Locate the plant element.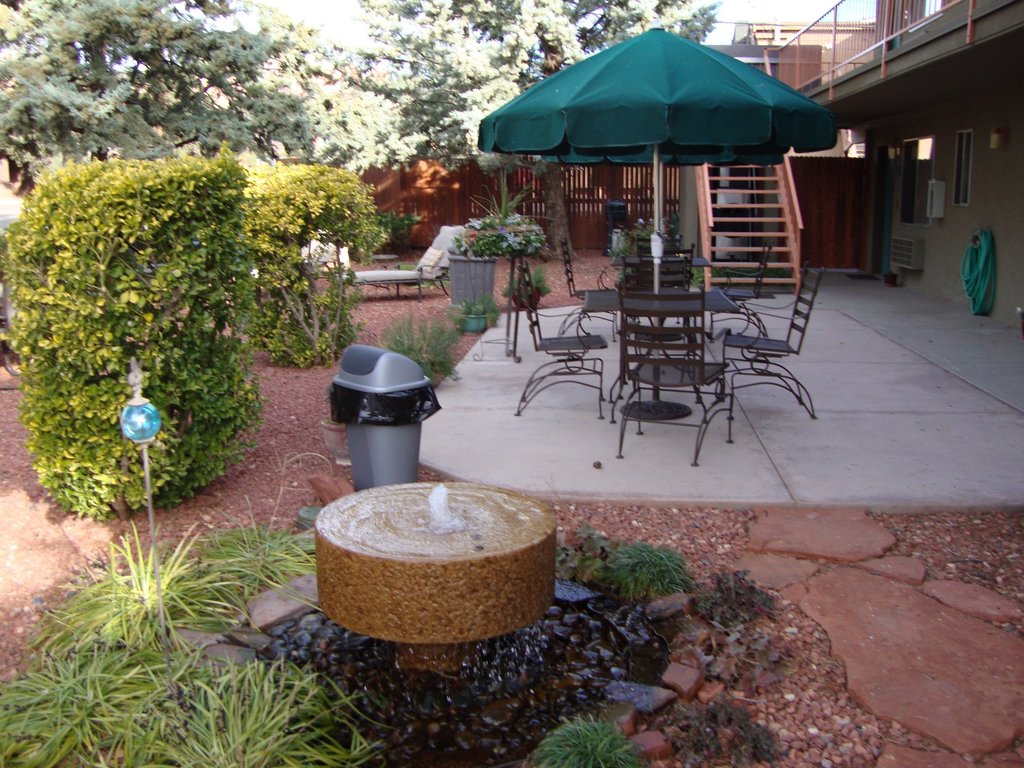
Element bbox: 356,209,425,236.
